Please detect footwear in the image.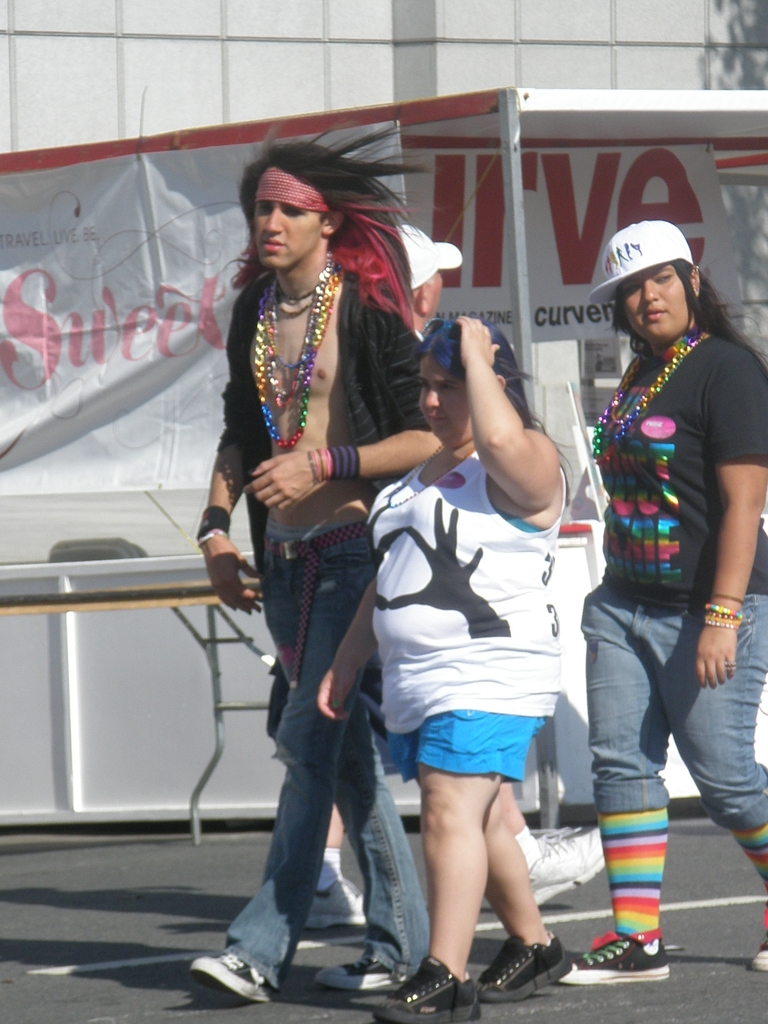
region(746, 931, 767, 975).
